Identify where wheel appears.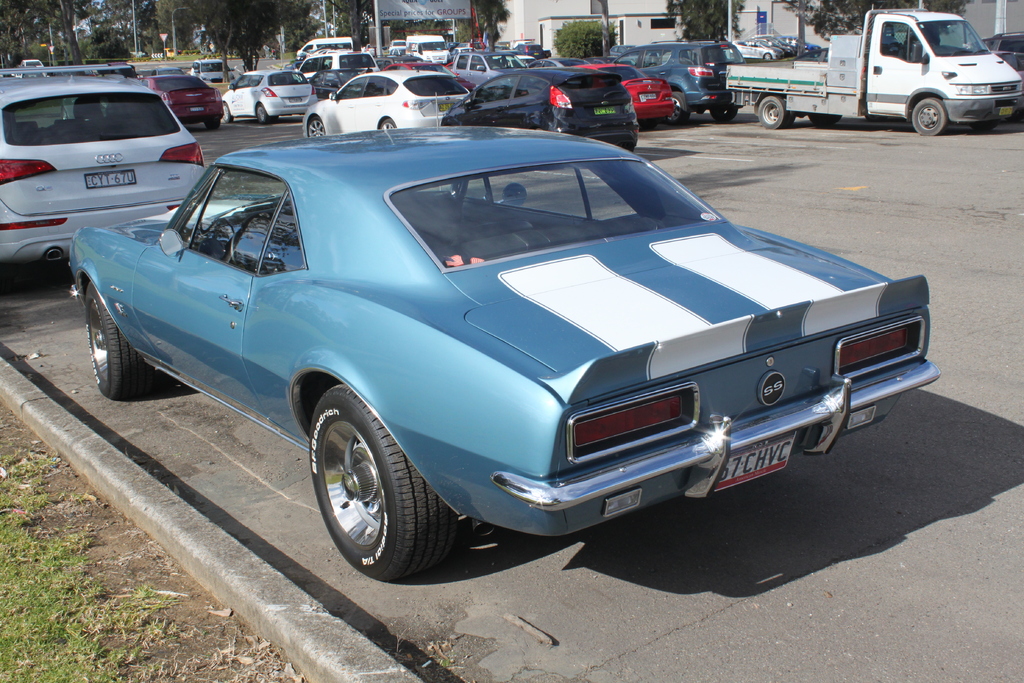
Appears at x1=911 y1=99 x2=948 y2=136.
